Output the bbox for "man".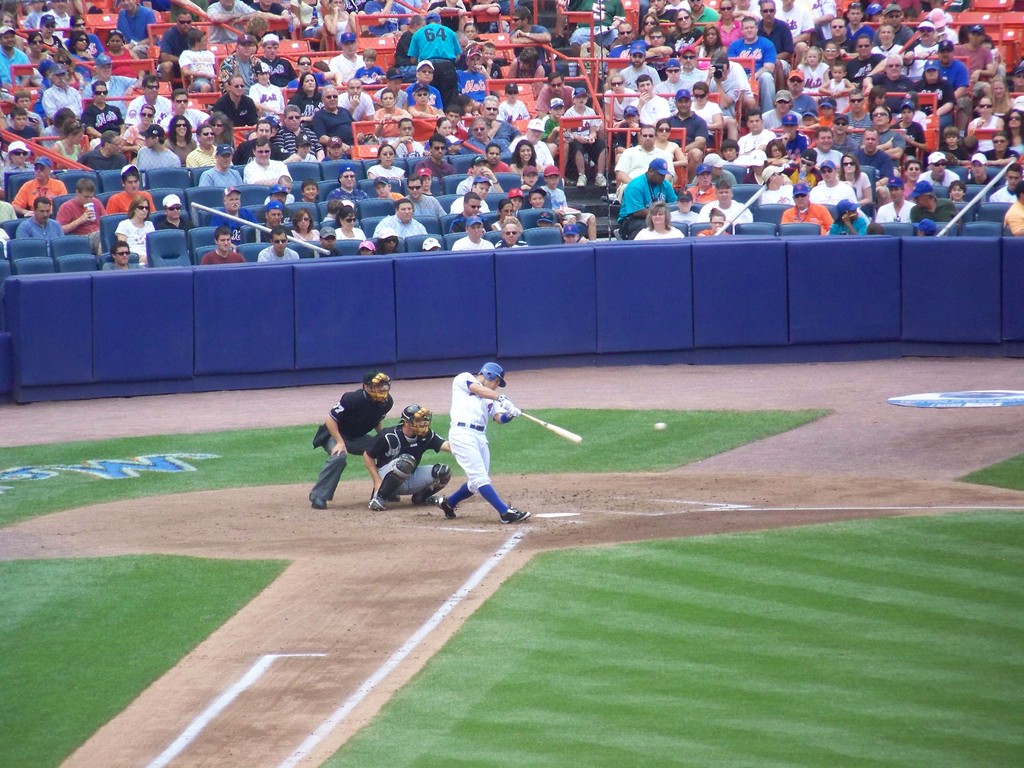
[223, 36, 260, 87].
